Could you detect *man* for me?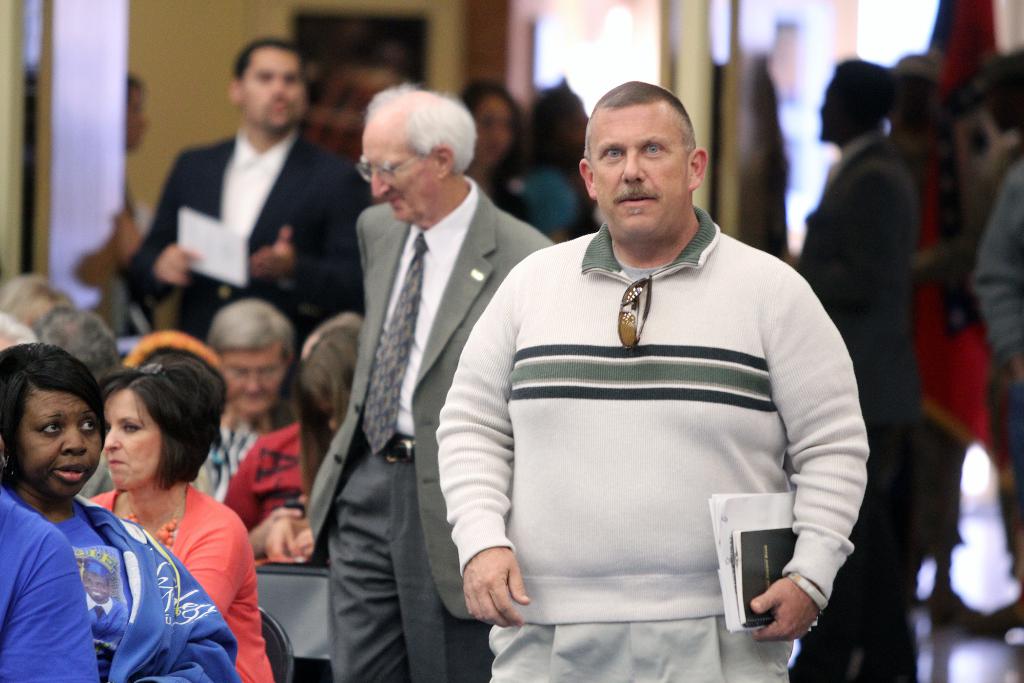
Detection result: x1=790 y1=47 x2=918 y2=682.
